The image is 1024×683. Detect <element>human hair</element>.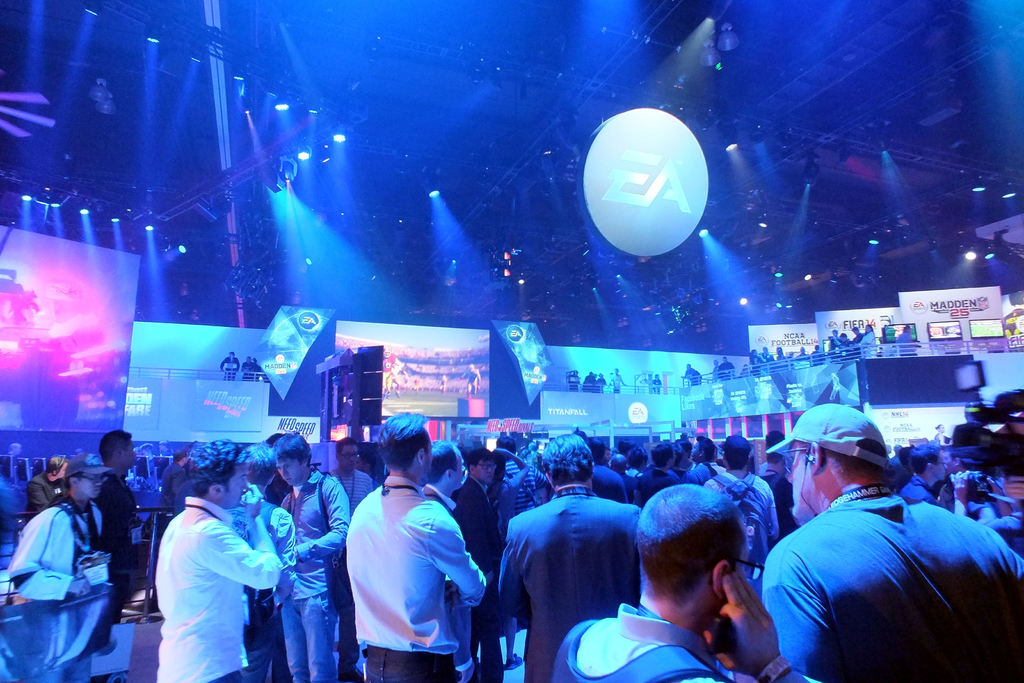
Detection: 649,442,675,467.
